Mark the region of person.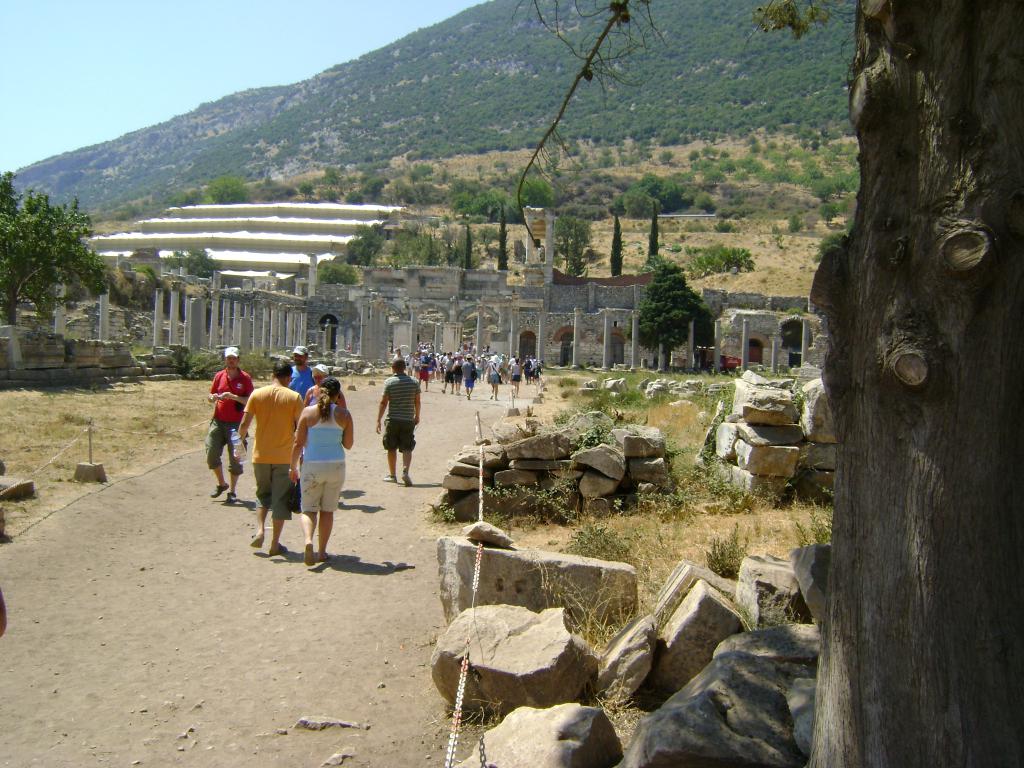
Region: (left=487, top=355, right=500, bottom=403).
